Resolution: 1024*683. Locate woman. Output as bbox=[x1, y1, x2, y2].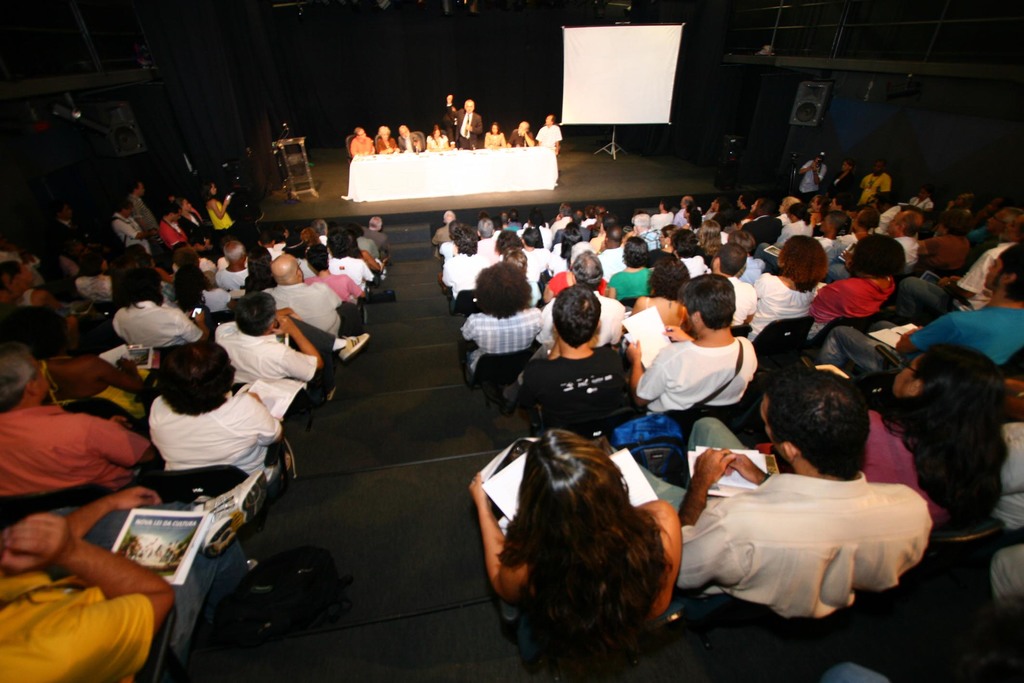
bbox=[469, 429, 684, 668].
